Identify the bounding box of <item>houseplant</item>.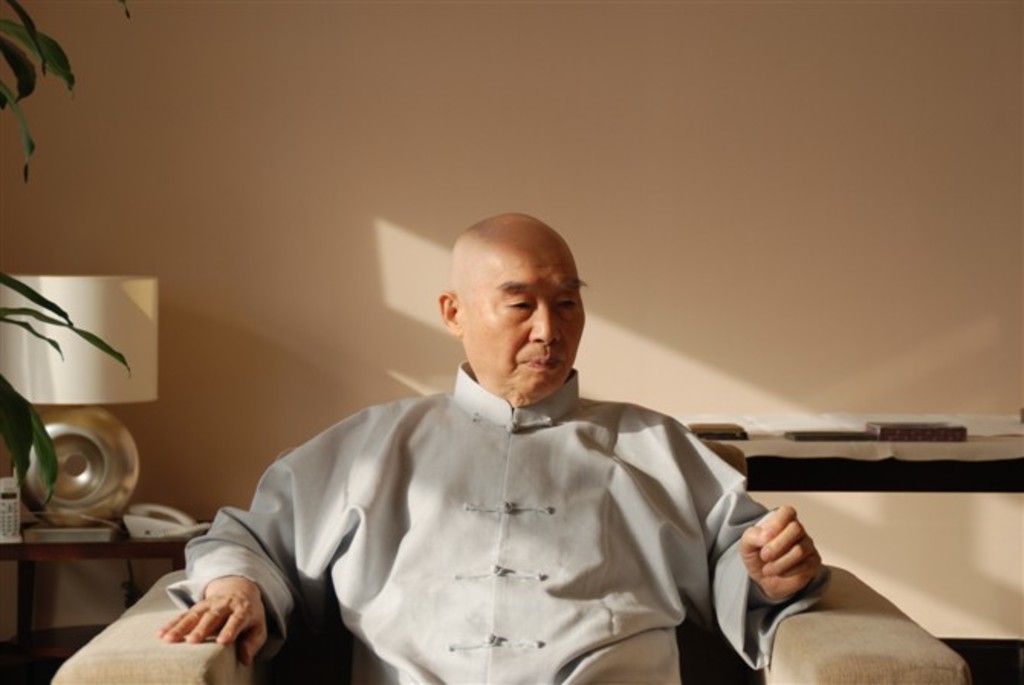
BBox(0, 0, 131, 506).
